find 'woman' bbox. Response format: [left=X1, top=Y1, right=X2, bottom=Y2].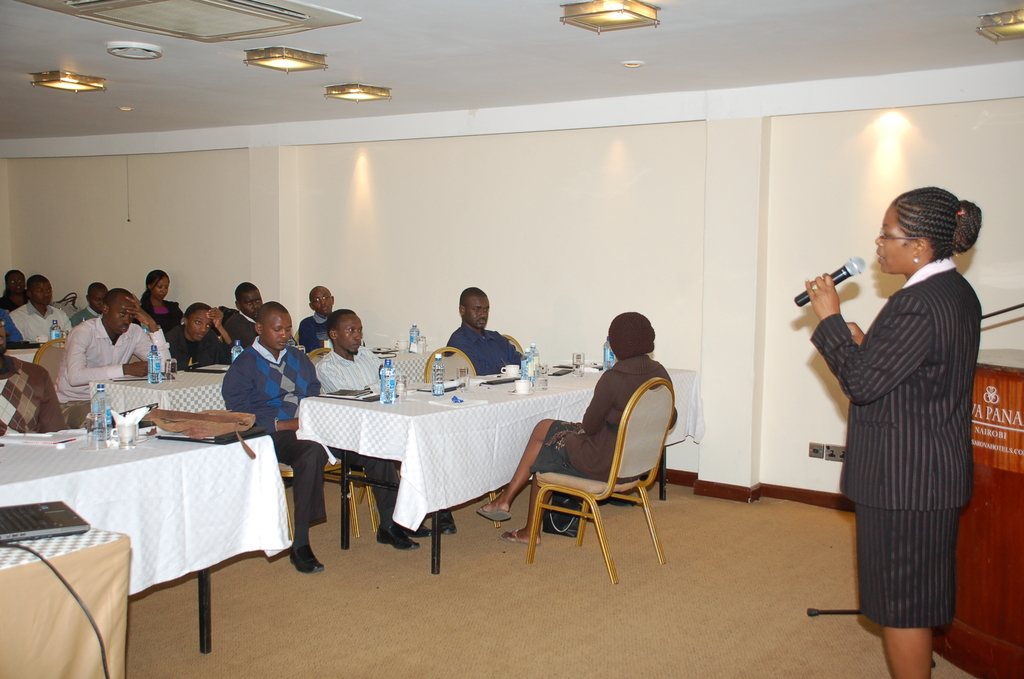
[left=0, top=269, right=36, bottom=316].
